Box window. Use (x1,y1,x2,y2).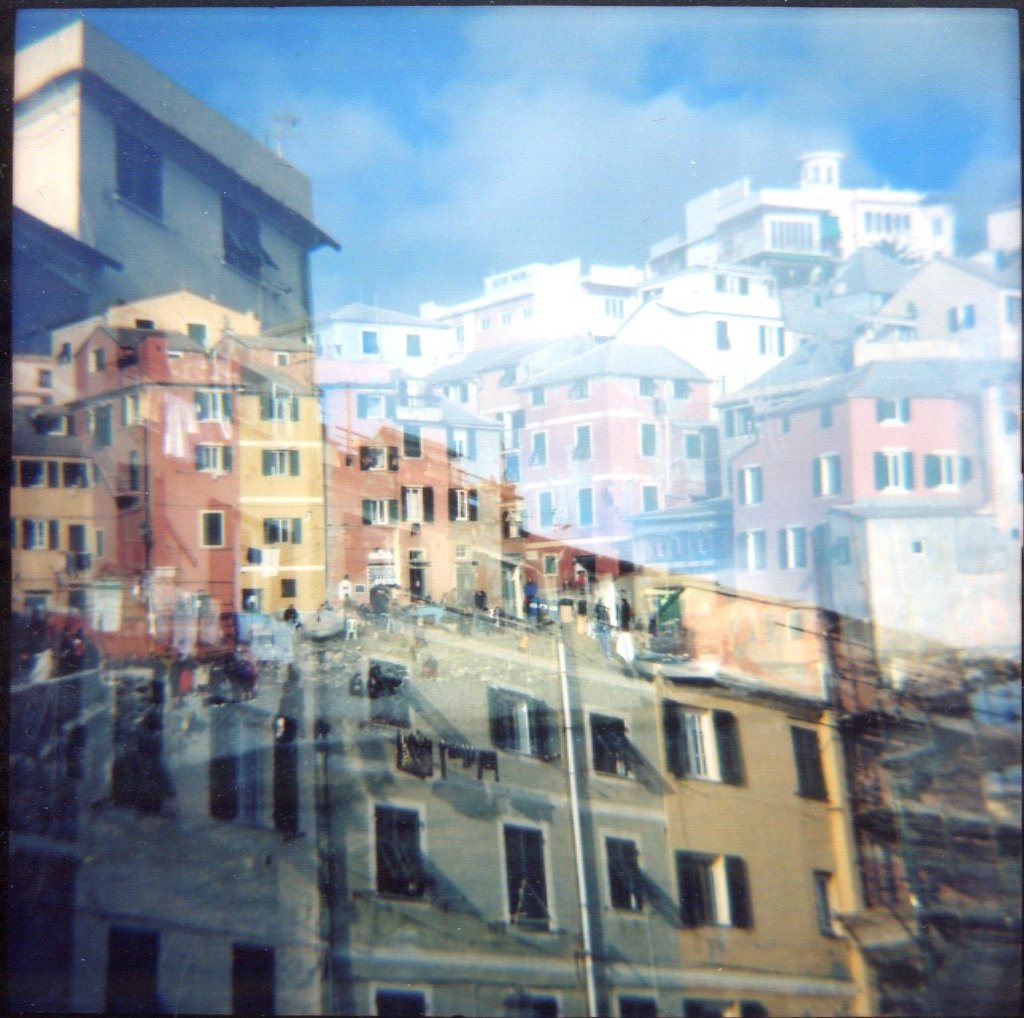
(924,448,973,492).
